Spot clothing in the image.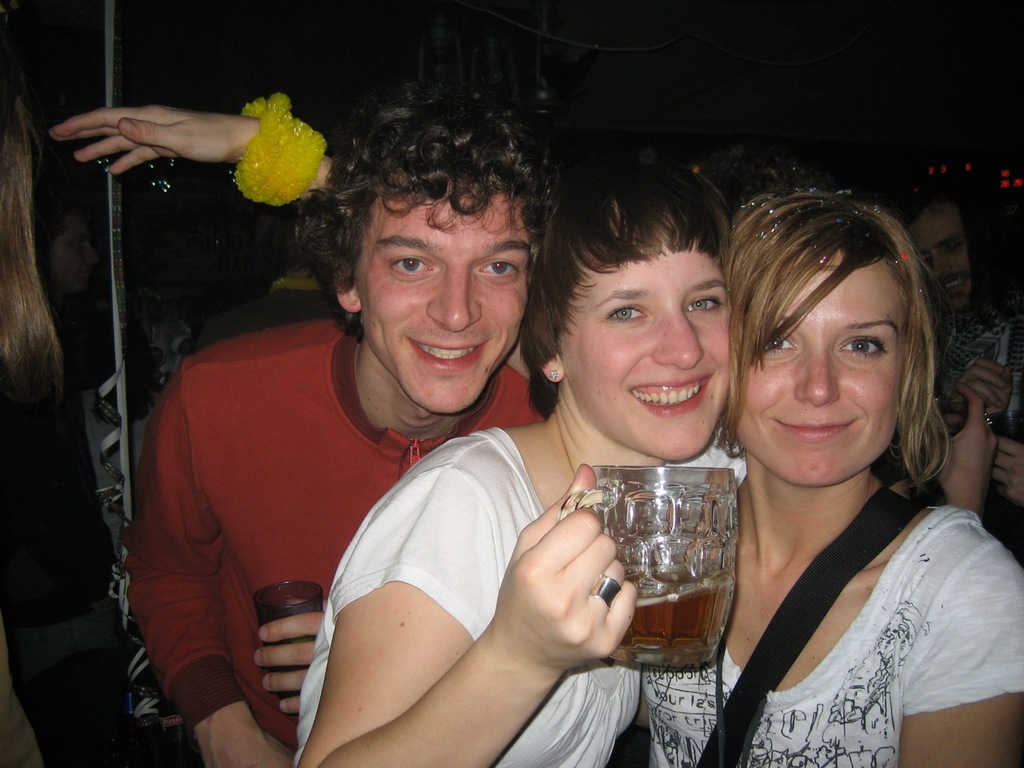
clothing found at <box>196,274,337,353</box>.
